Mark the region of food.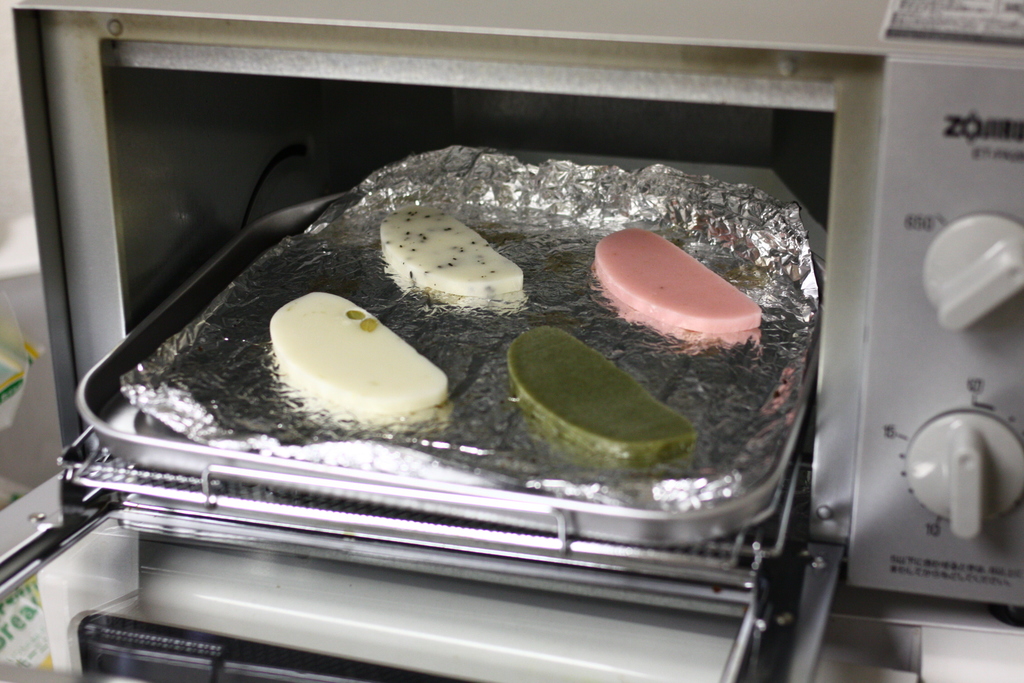
Region: 518, 320, 703, 460.
